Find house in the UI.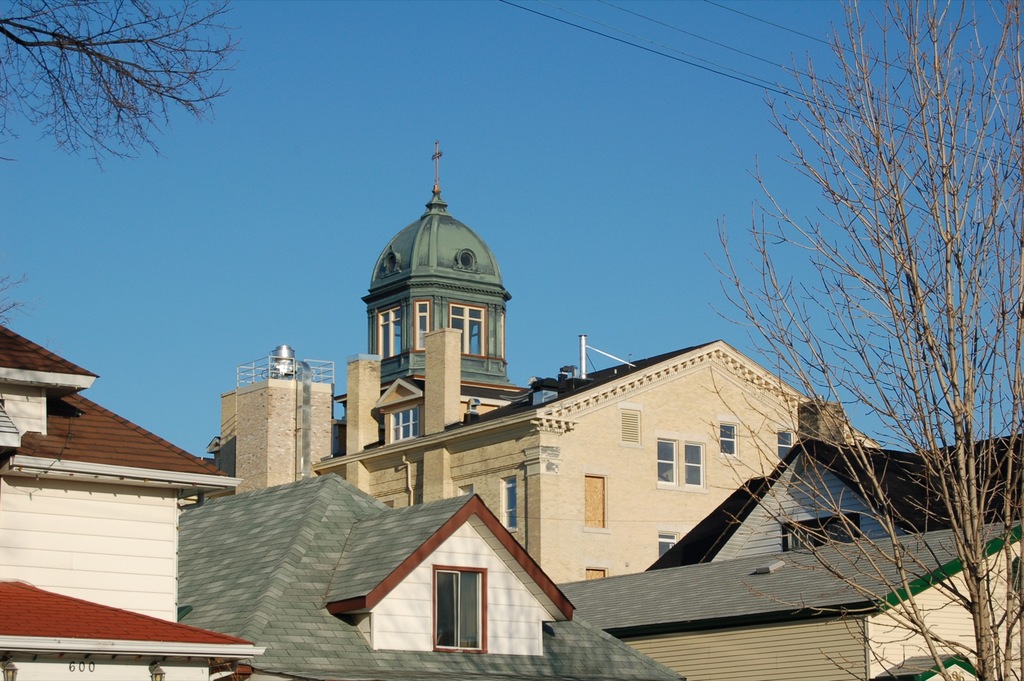
UI element at box=[177, 466, 691, 680].
